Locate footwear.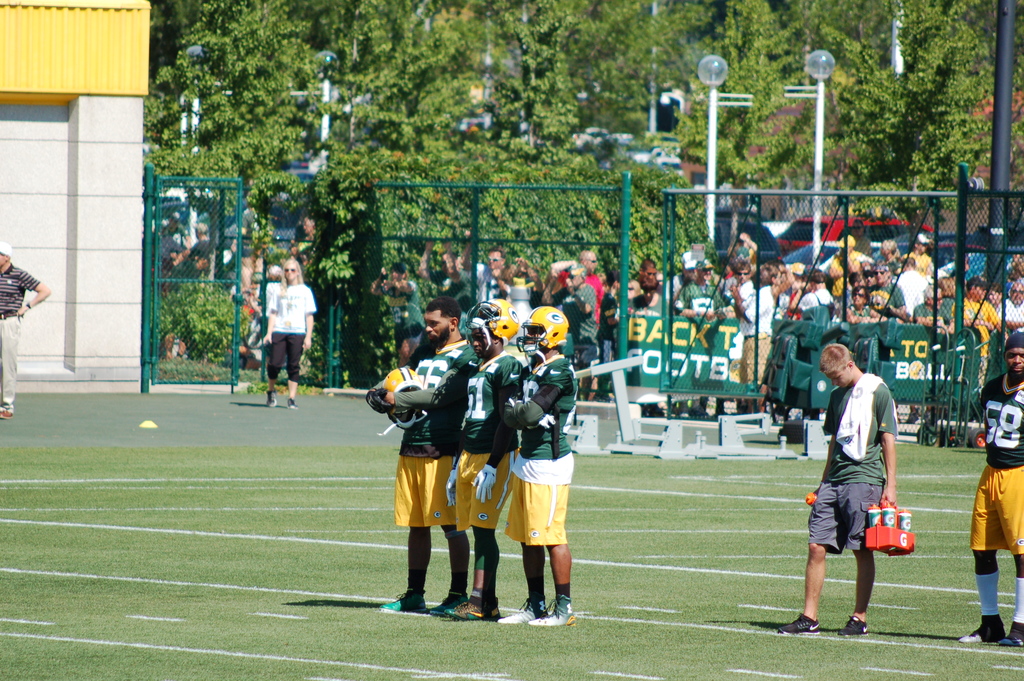
Bounding box: <bbox>378, 591, 434, 613</bbox>.
